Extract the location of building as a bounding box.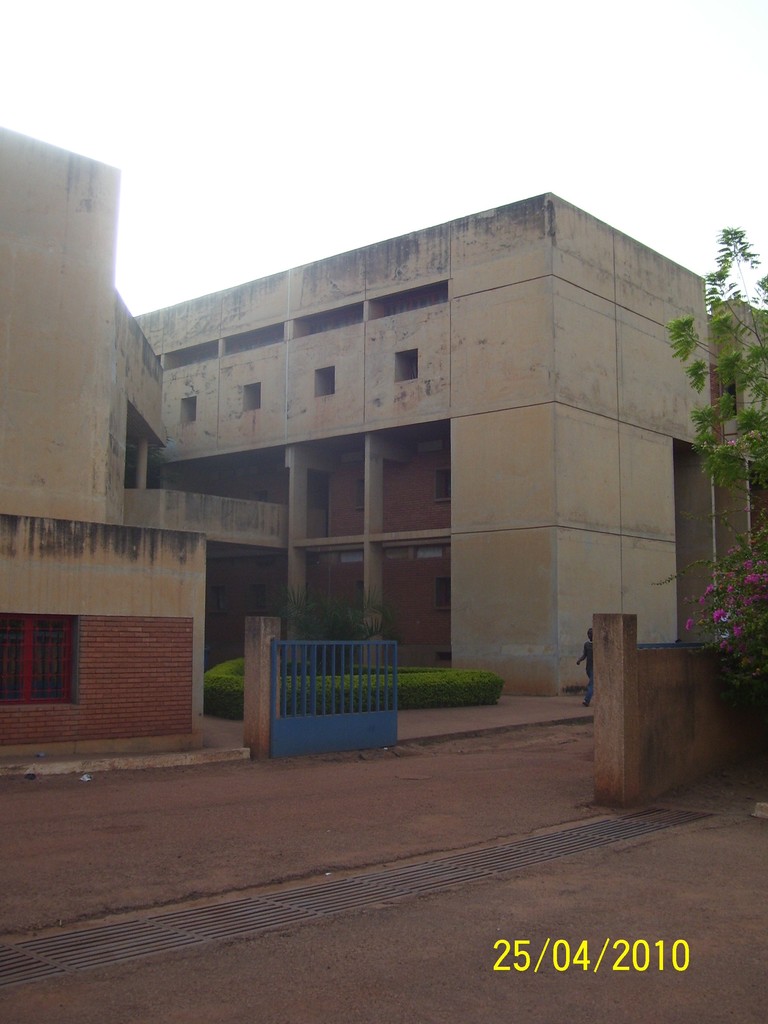
left=1, top=130, right=767, bottom=760.
